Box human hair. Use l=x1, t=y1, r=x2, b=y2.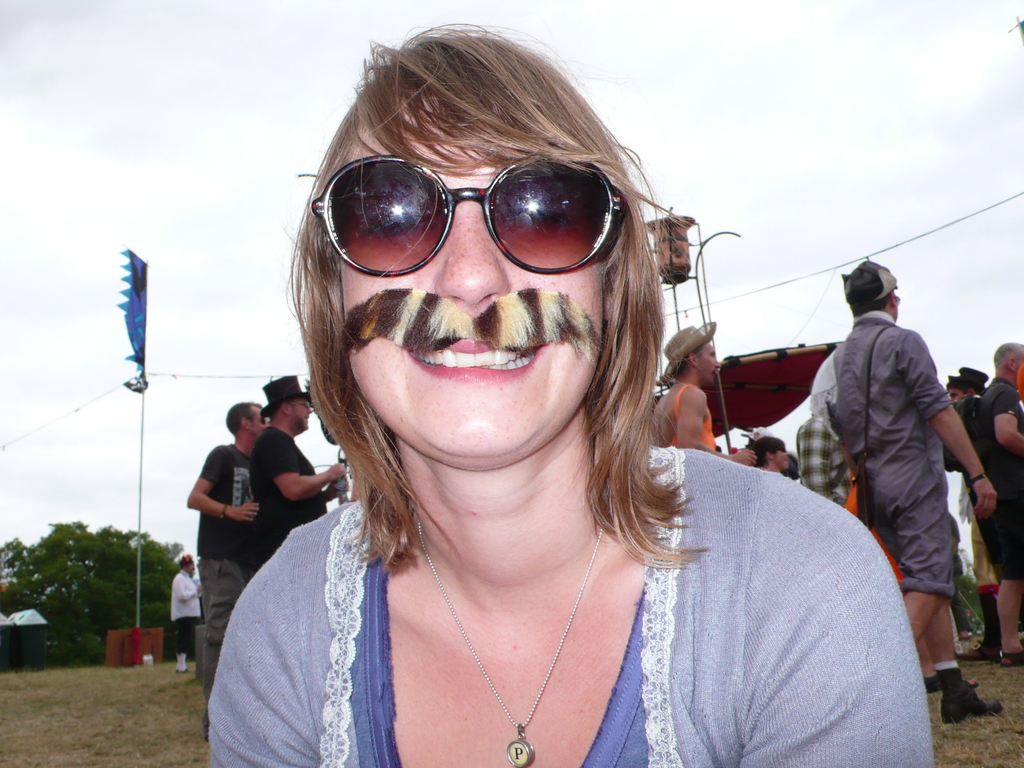
l=222, t=401, r=258, b=433.
